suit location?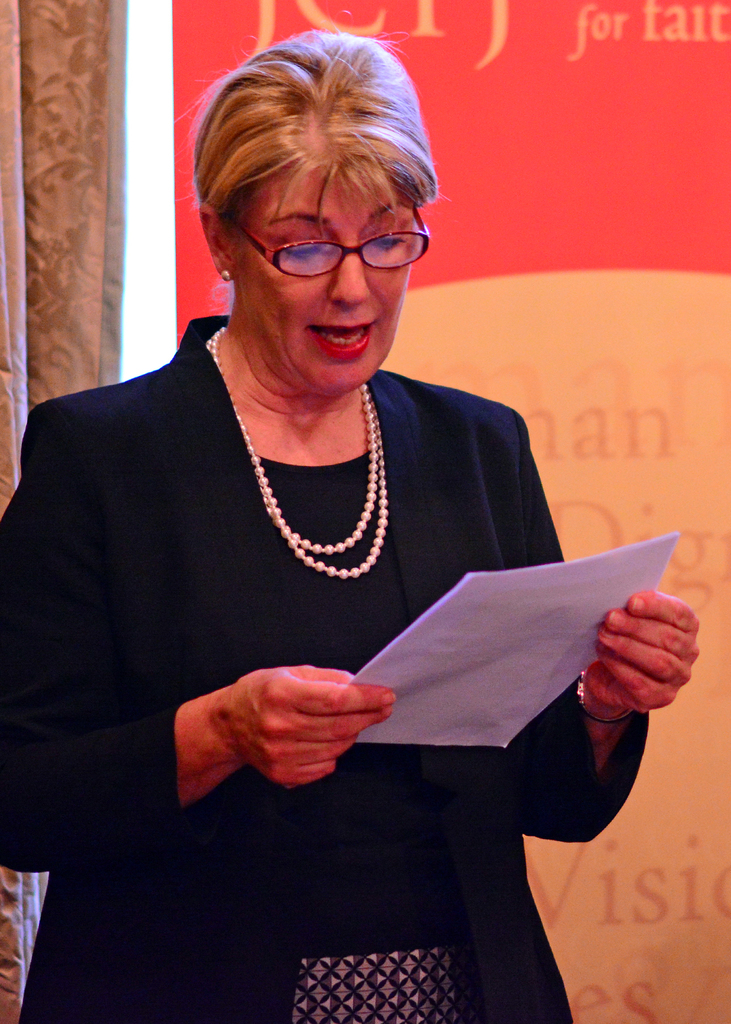
x1=48 y1=164 x2=607 y2=950
